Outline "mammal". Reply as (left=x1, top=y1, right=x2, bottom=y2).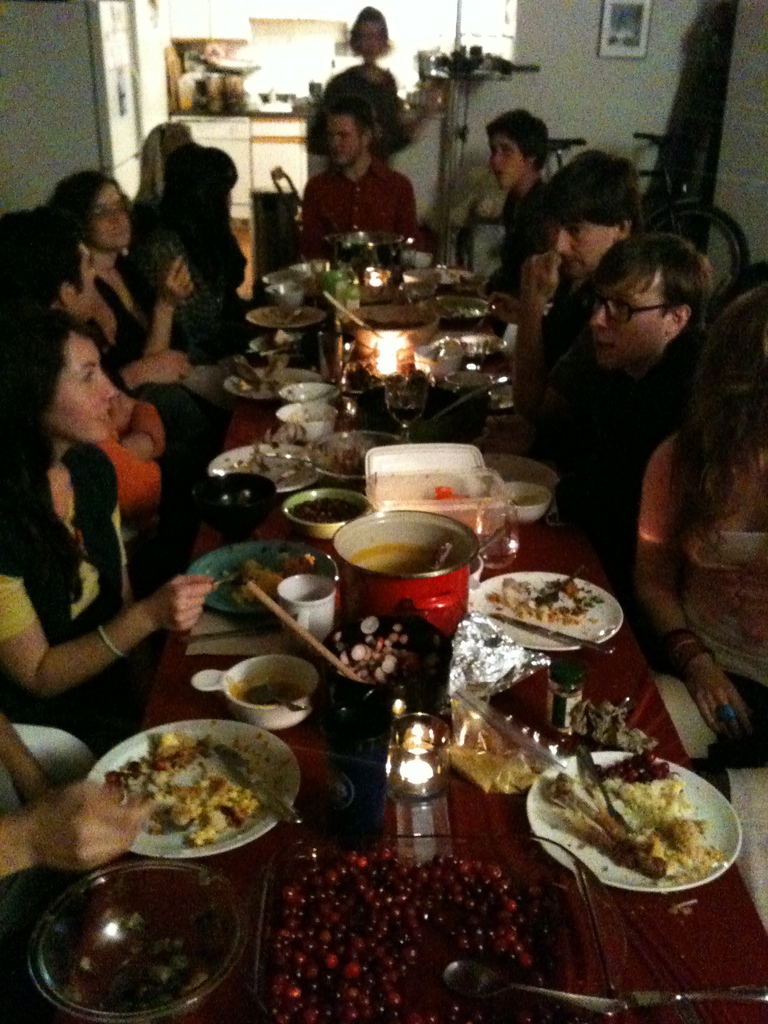
(left=482, top=109, right=545, bottom=301).
